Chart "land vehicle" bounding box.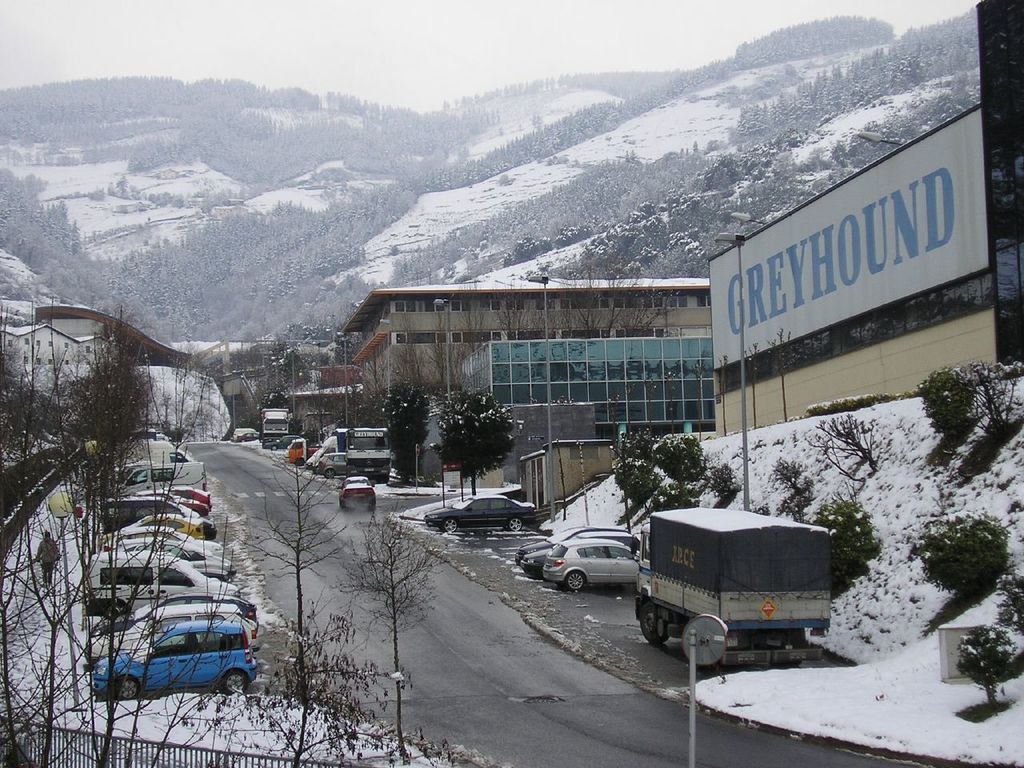
Charted: x1=283, y1=434, x2=319, y2=471.
